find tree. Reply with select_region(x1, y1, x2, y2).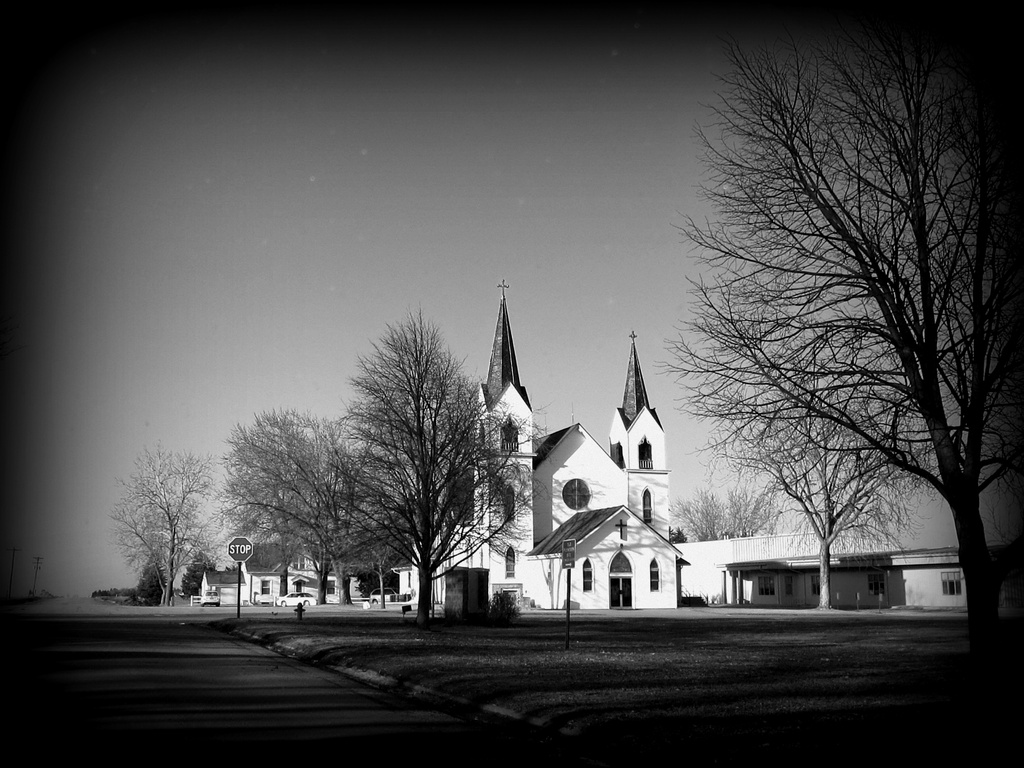
select_region(175, 547, 228, 600).
